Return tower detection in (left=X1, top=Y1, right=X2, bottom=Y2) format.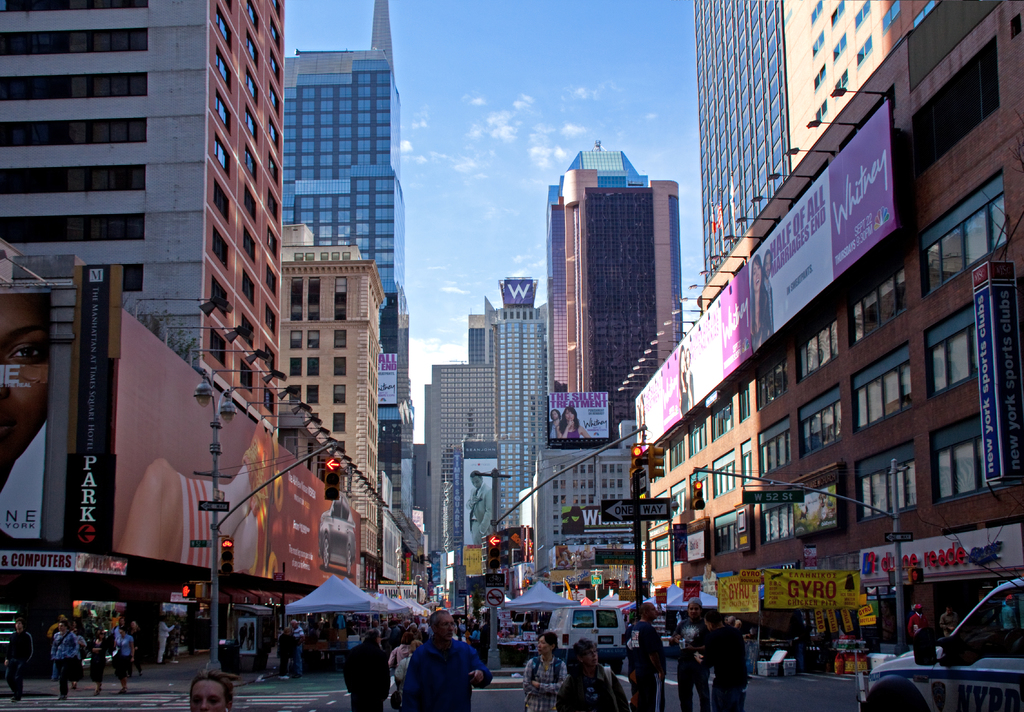
(left=0, top=0, right=264, bottom=417).
